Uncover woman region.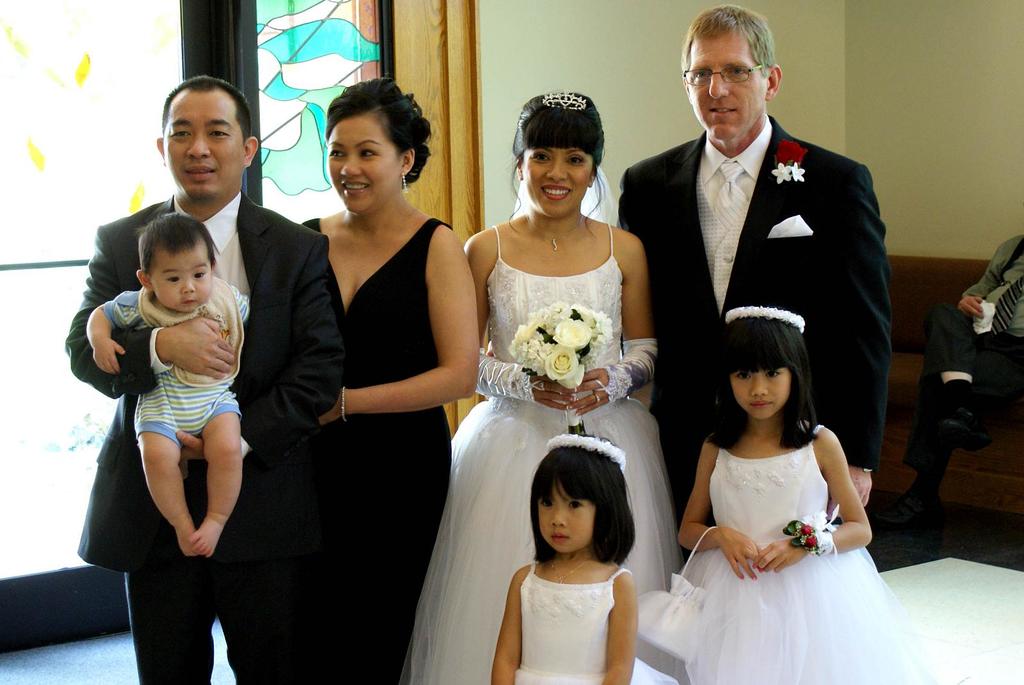
Uncovered: bbox=(300, 77, 477, 684).
